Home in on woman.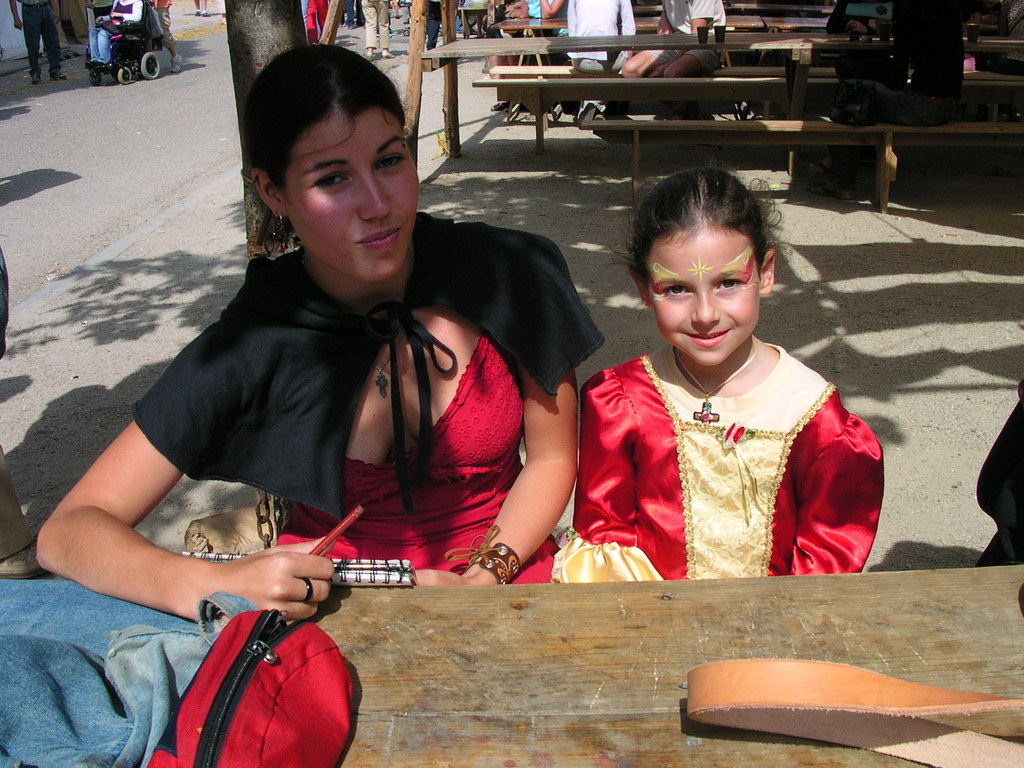
Homed in at locate(18, 39, 607, 586).
